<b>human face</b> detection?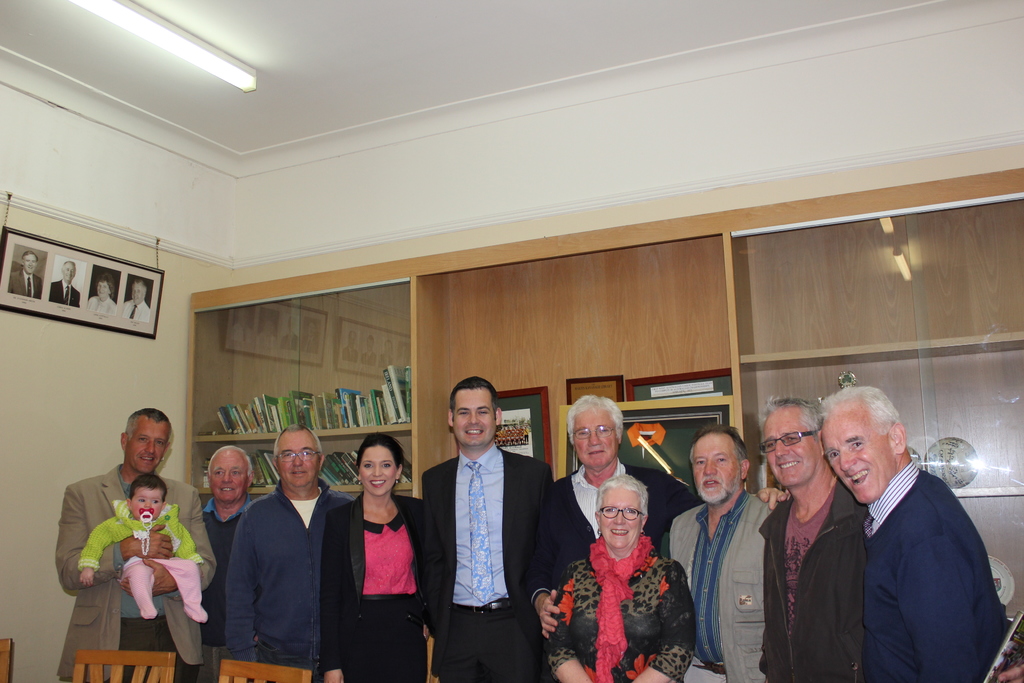
824 411 892 504
